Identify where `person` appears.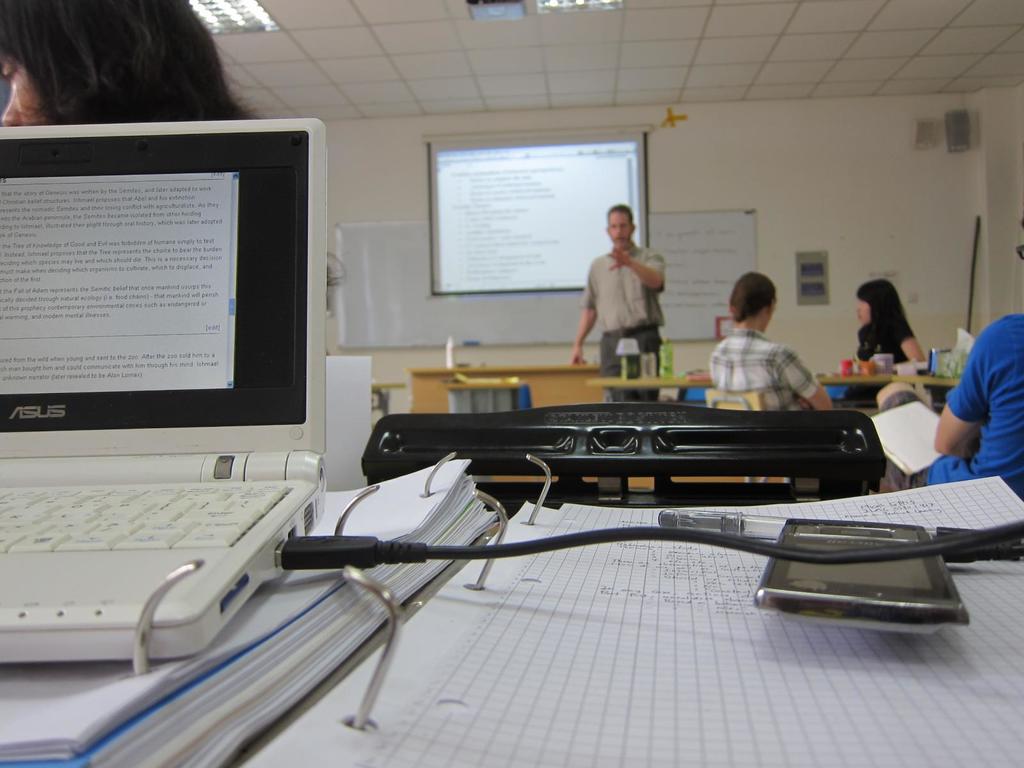
Appears at bbox=(918, 218, 1023, 493).
